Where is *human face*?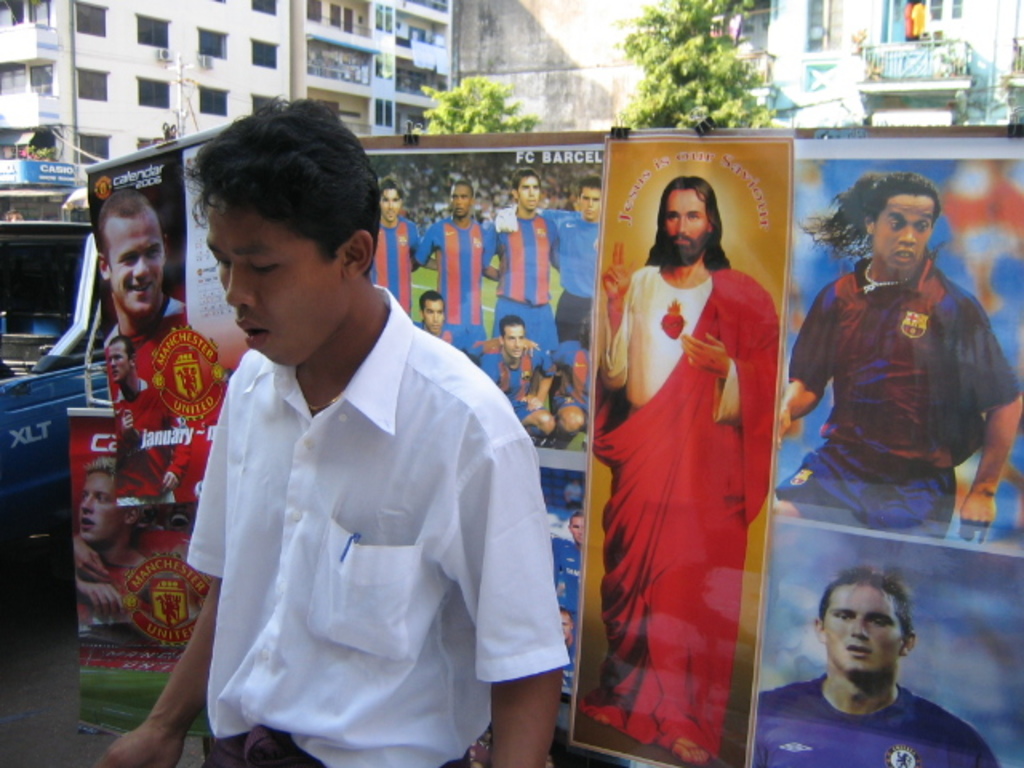
l=576, t=181, r=598, b=218.
